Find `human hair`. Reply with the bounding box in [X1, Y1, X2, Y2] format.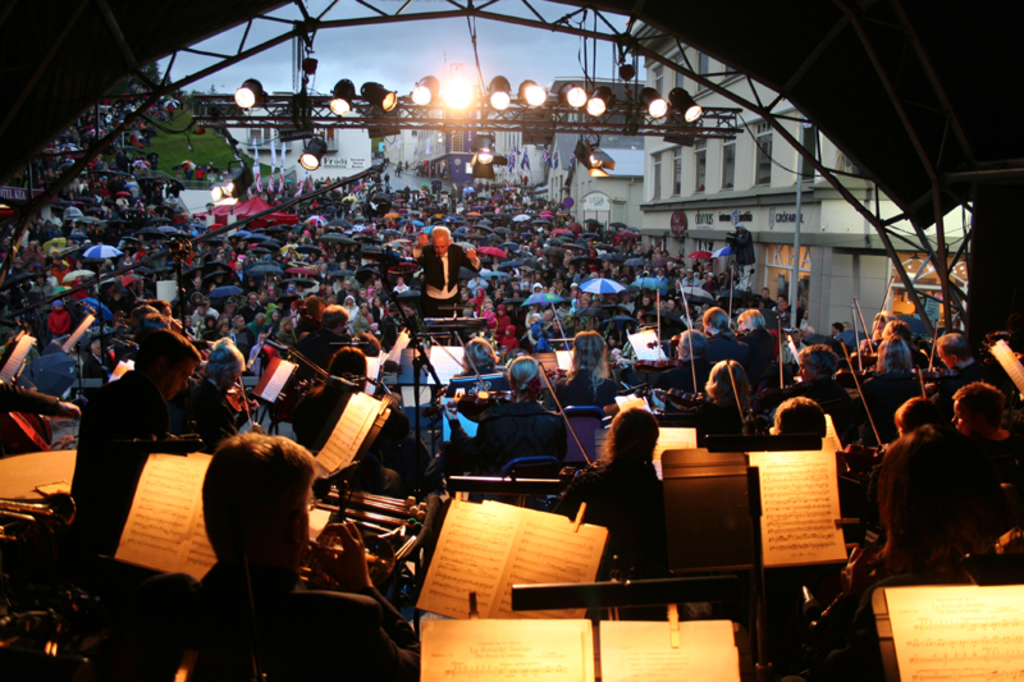
[316, 302, 353, 334].
